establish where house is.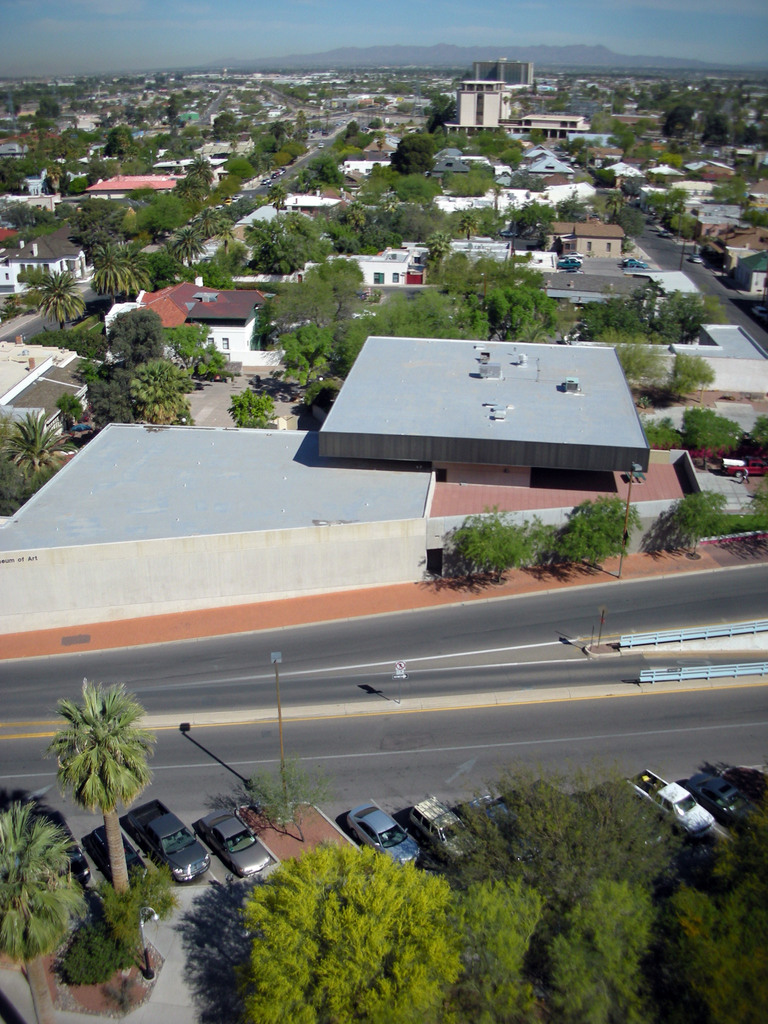
Established at bbox=(642, 150, 691, 176).
